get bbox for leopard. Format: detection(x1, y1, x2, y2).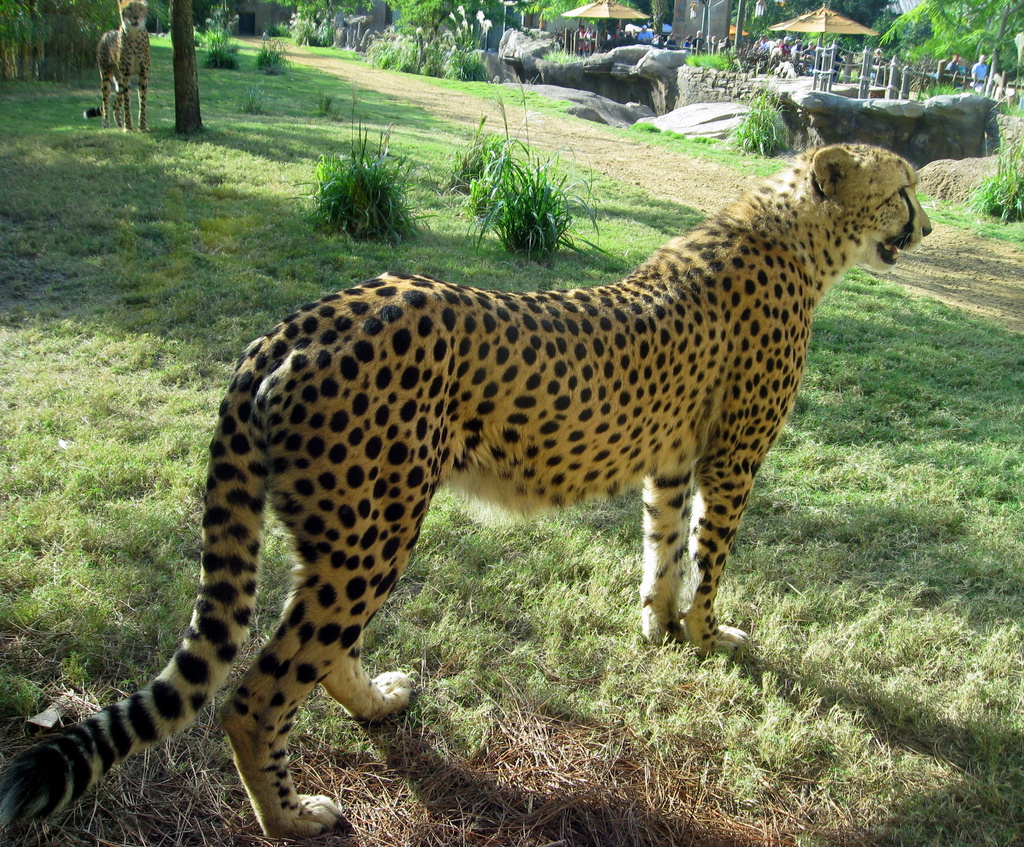
detection(0, 143, 932, 841).
